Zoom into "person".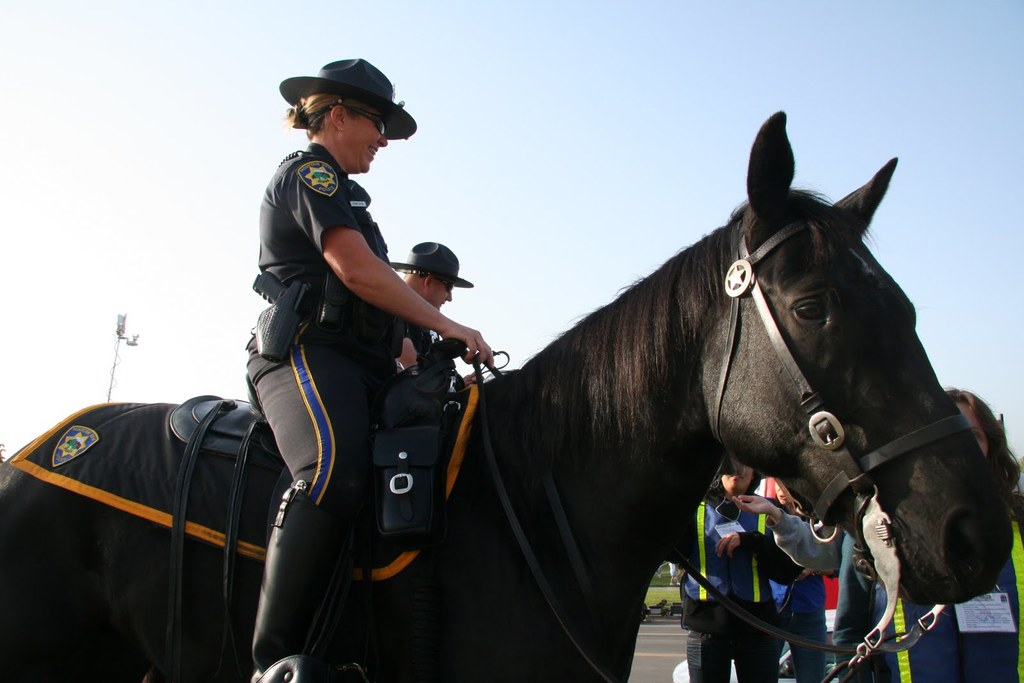
Zoom target: bbox=(666, 454, 801, 682).
